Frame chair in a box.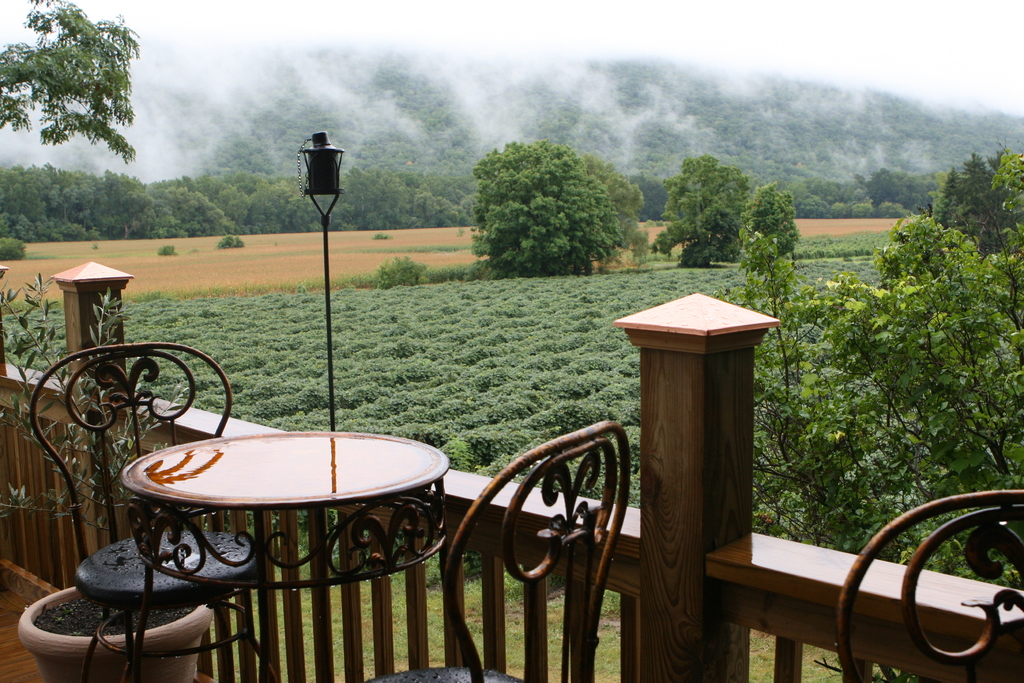
[362,419,630,682].
